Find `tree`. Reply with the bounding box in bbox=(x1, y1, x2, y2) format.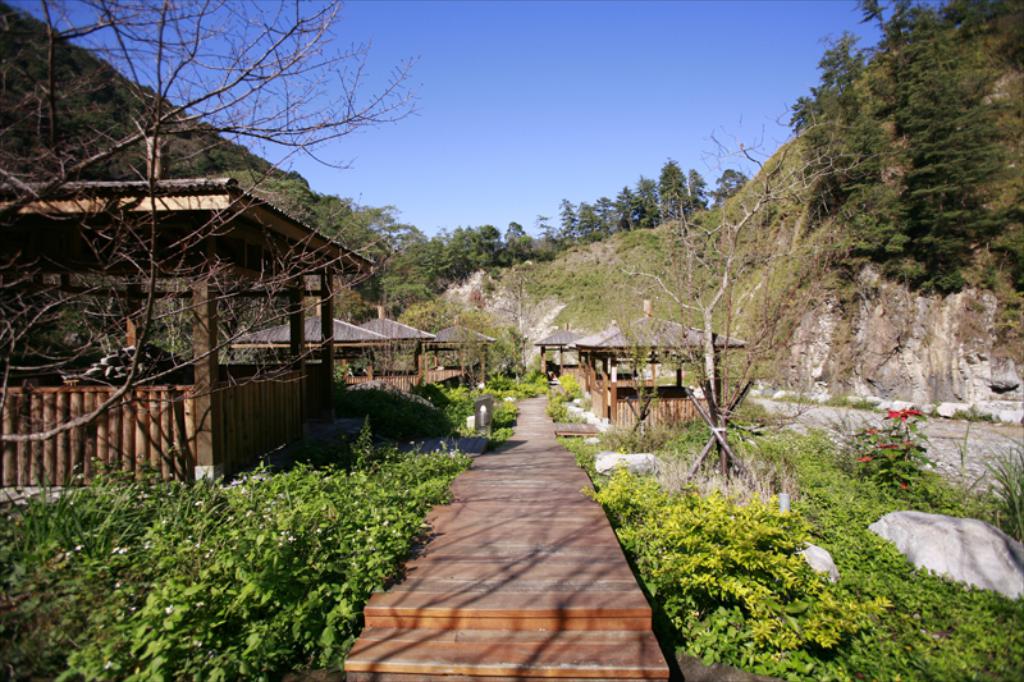
bbox=(686, 171, 709, 214).
